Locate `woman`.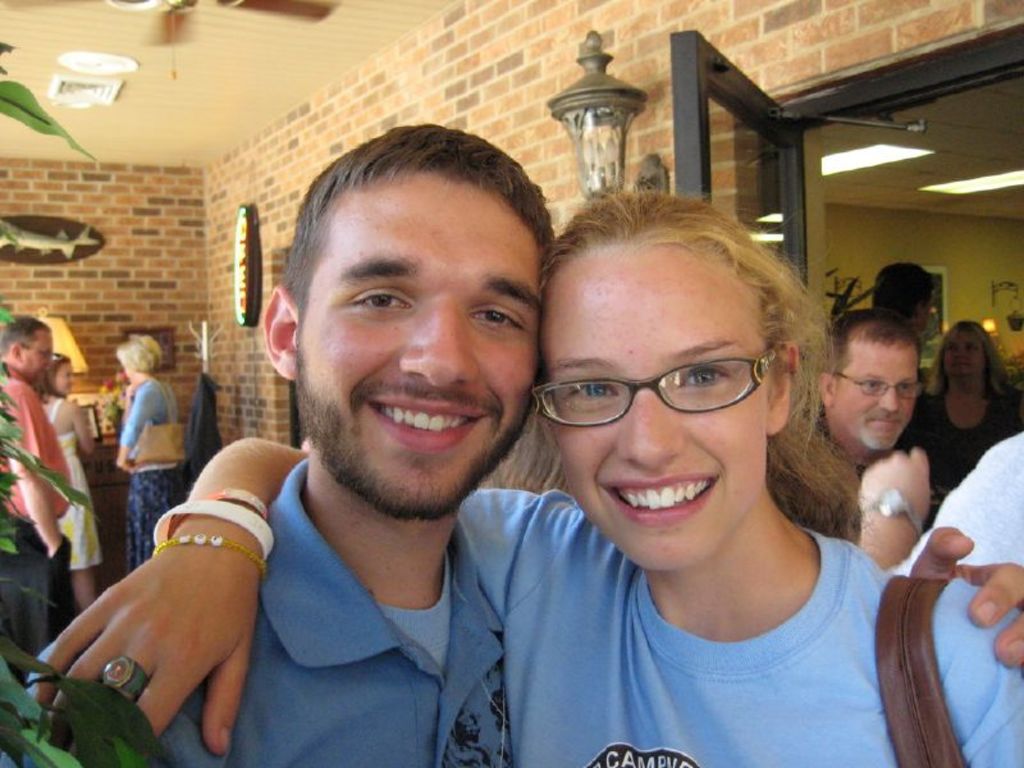
Bounding box: <bbox>37, 346, 97, 607</bbox>.
